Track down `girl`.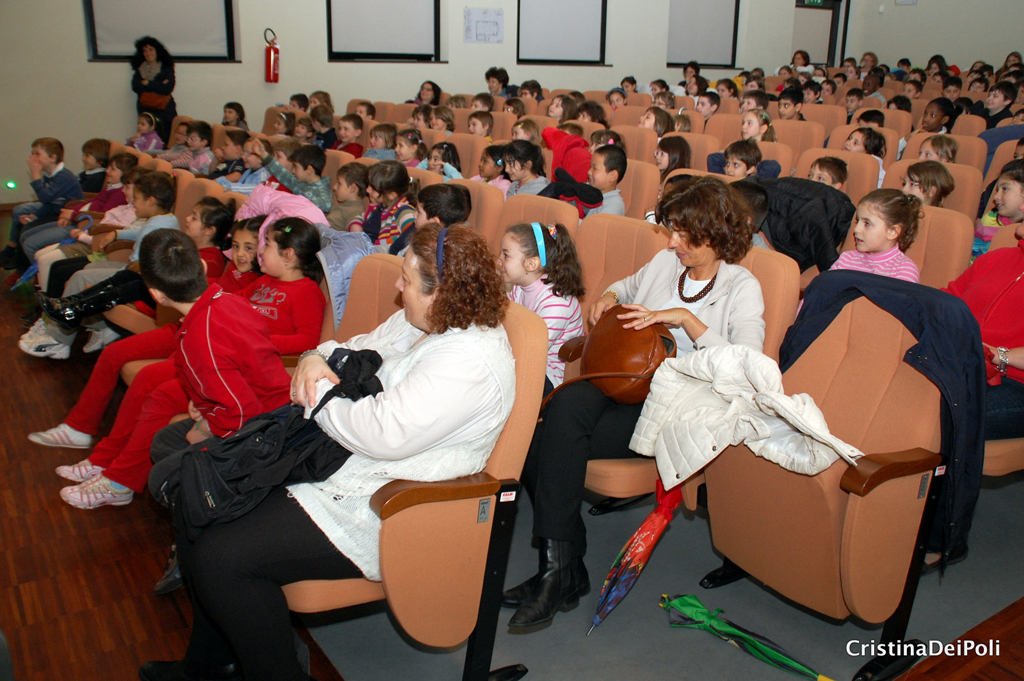
Tracked to select_region(602, 87, 630, 107).
